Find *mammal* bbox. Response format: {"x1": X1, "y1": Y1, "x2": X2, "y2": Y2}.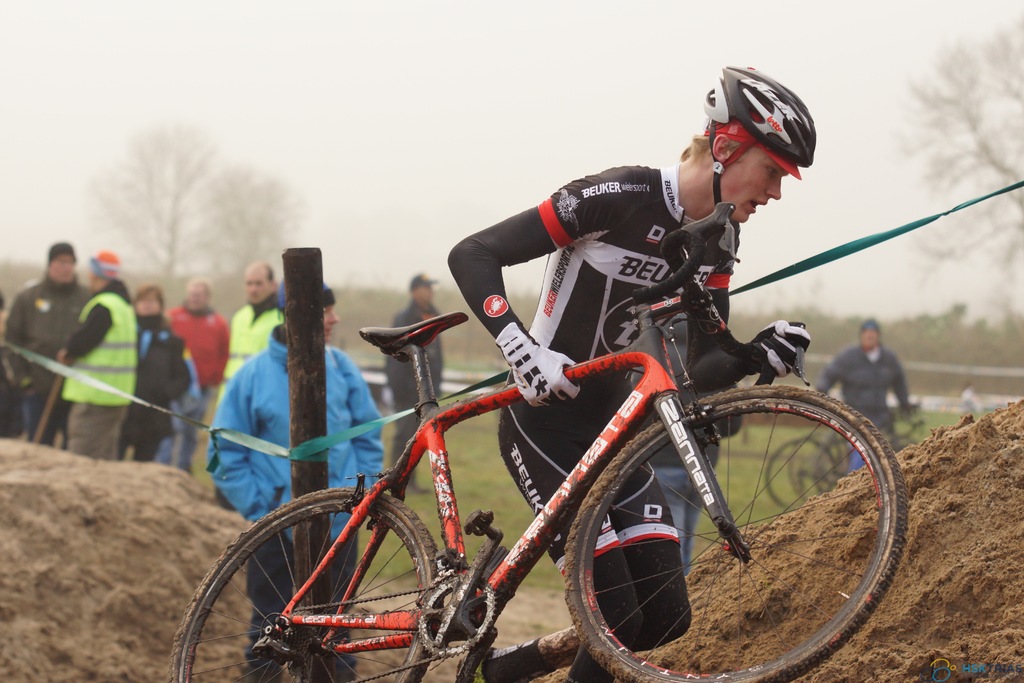
{"x1": 441, "y1": 63, "x2": 808, "y2": 682}.
